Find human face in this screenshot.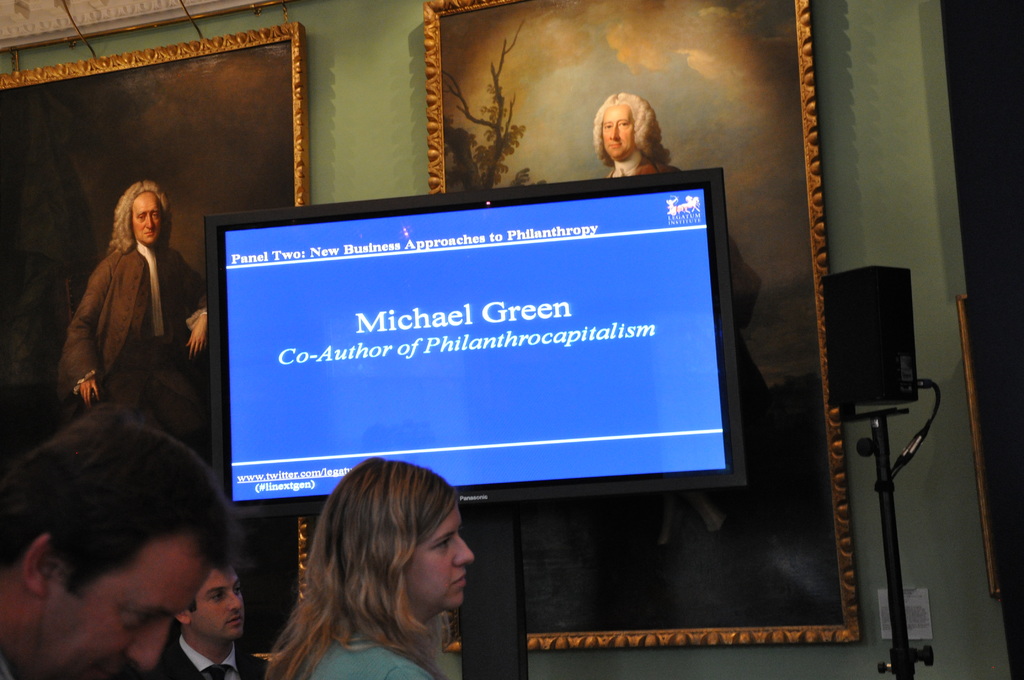
The bounding box for human face is x1=195, y1=567, x2=244, y2=639.
